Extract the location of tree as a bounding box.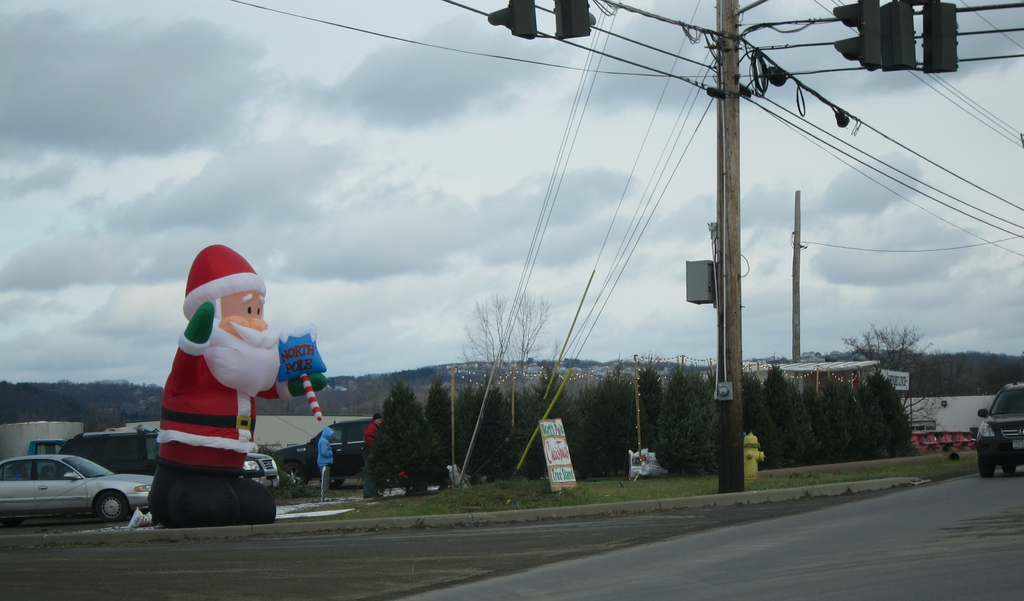
[left=364, top=383, right=428, bottom=476].
